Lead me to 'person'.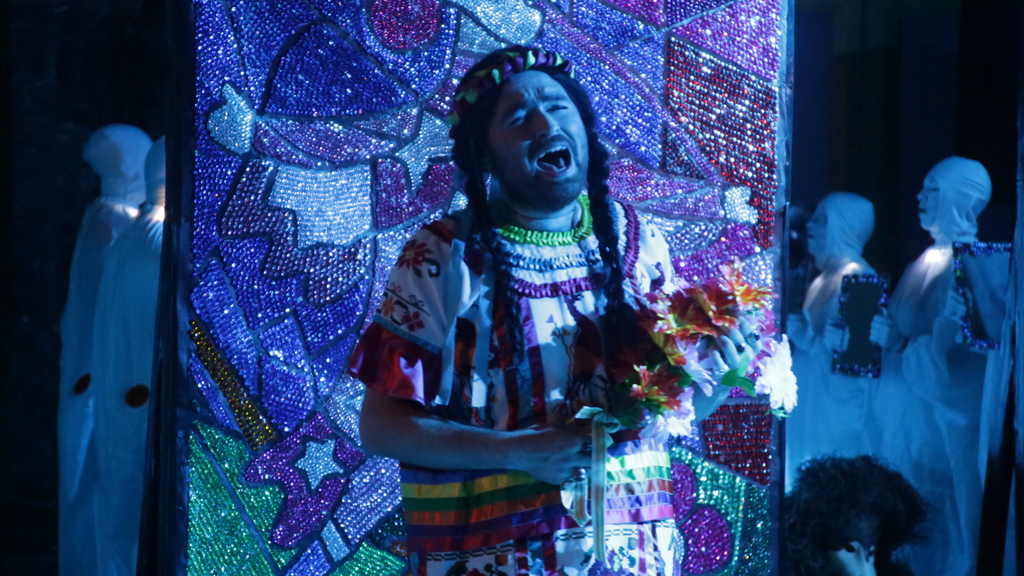
Lead to region(775, 193, 881, 500).
